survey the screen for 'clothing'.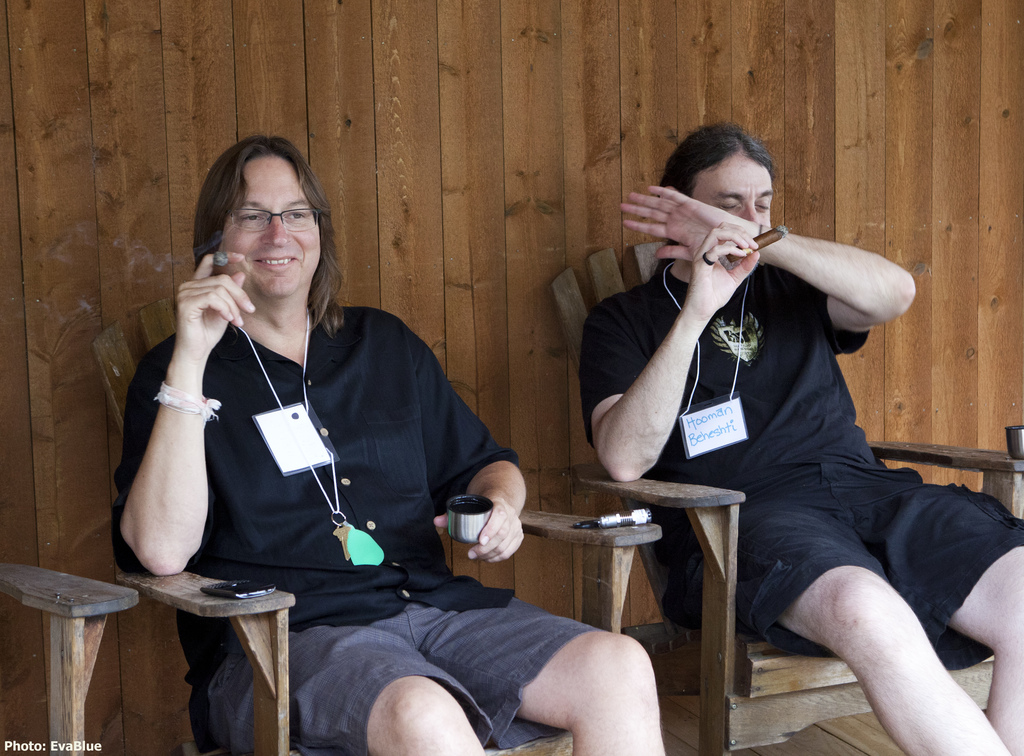
Survey found: <box>113,298,597,755</box>.
